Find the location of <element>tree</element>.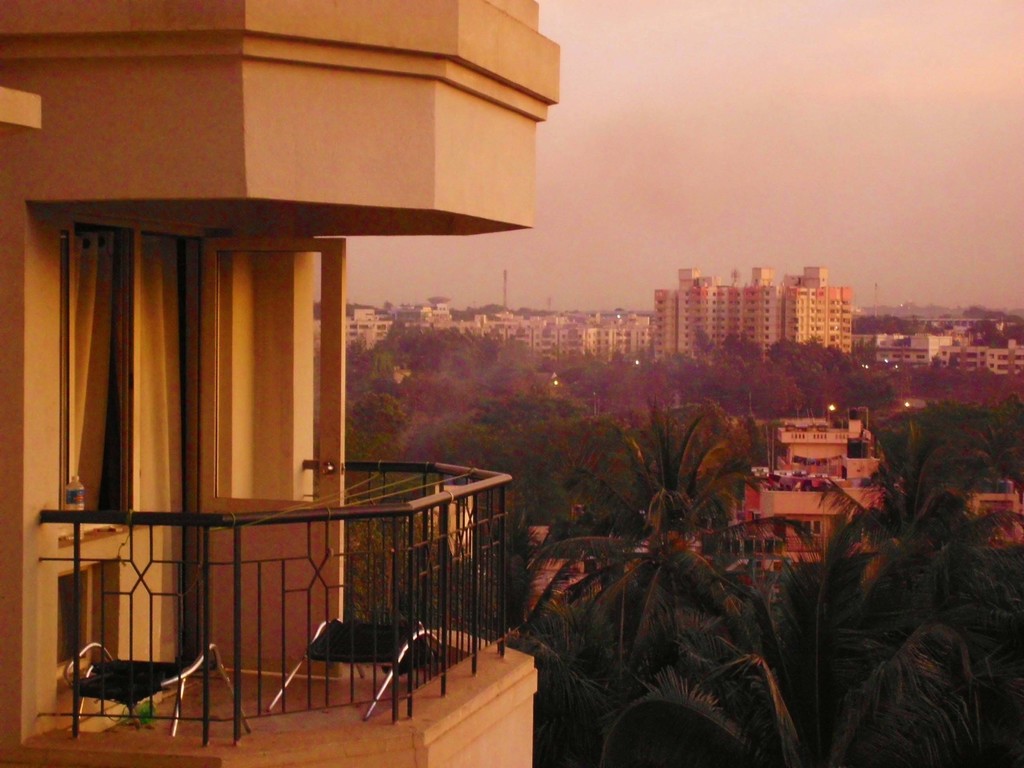
Location: x1=419, y1=410, x2=534, y2=495.
